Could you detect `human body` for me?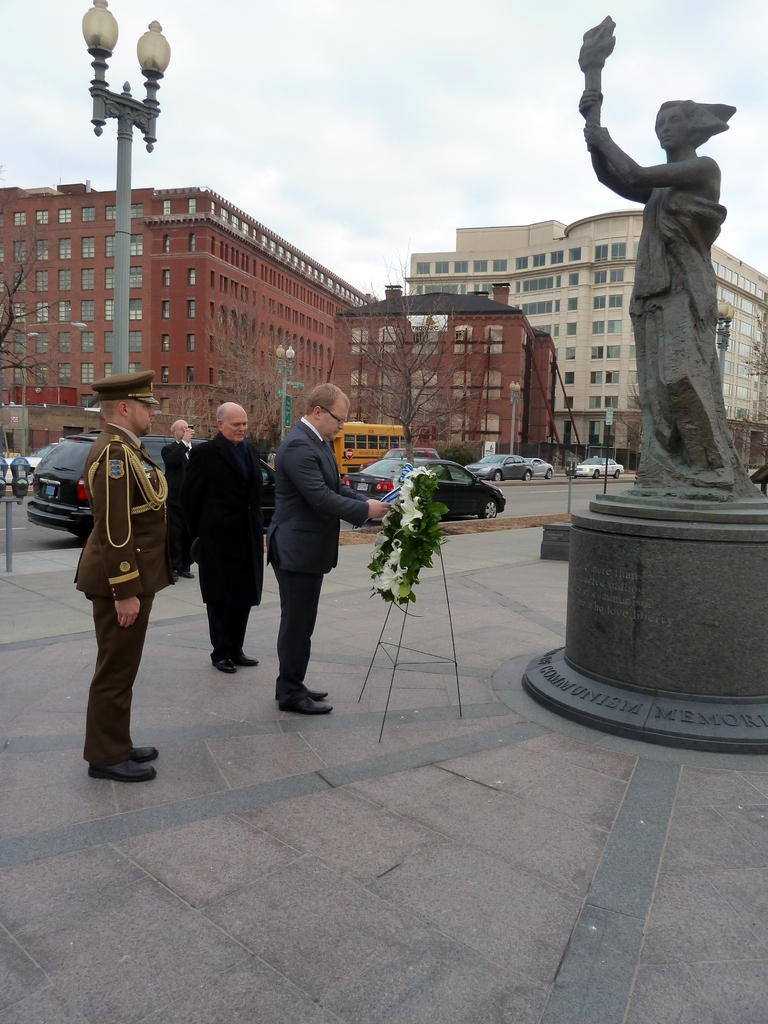
Detection result: <bbox>164, 442, 200, 583</bbox>.
